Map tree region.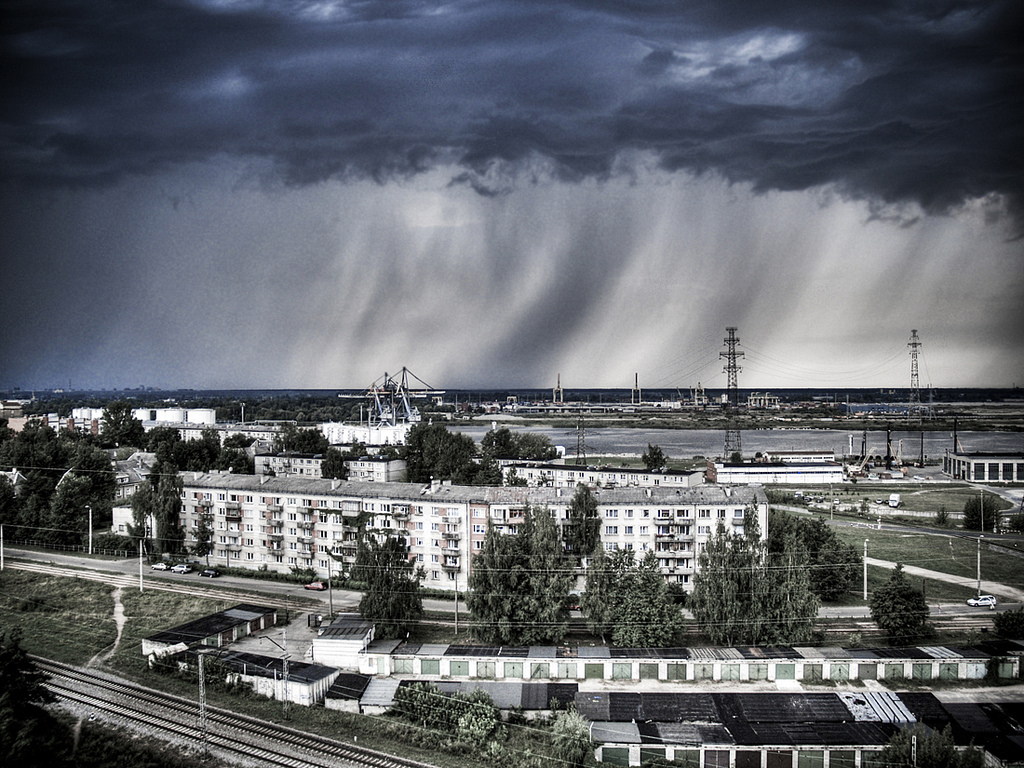
Mapped to left=582, top=543, right=695, bottom=679.
